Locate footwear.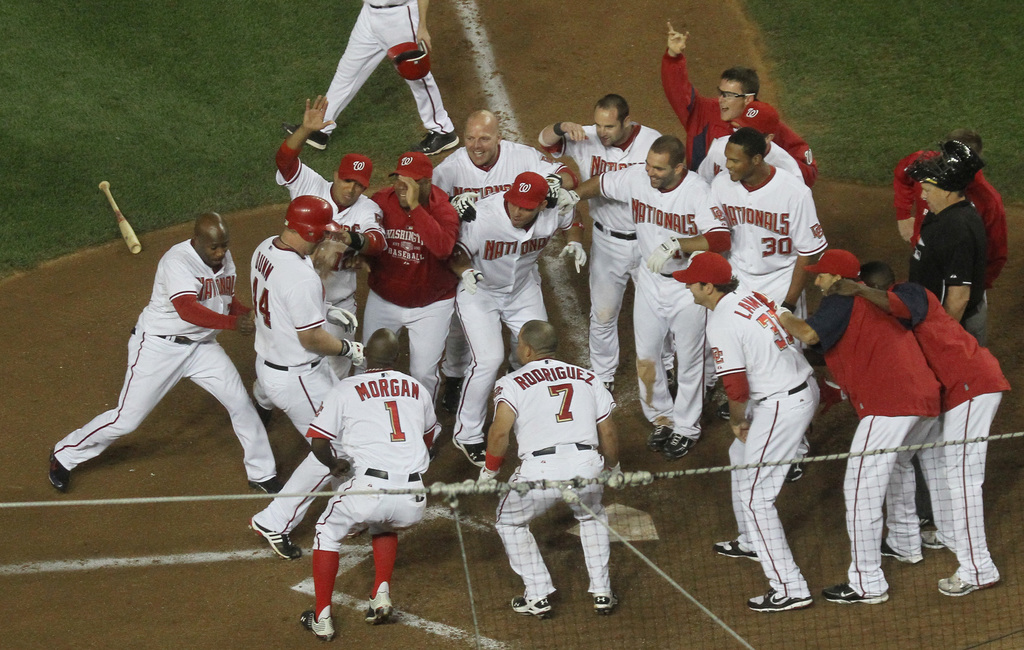
Bounding box: <bbox>712, 535, 762, 562</bbox>.
